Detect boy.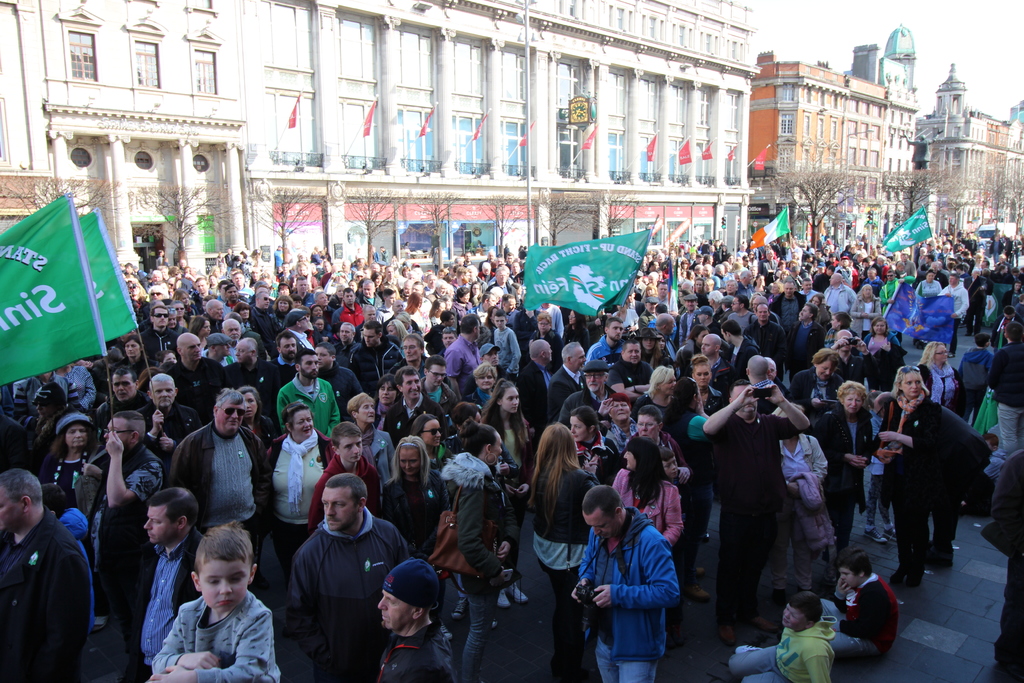
Detected at select_region(662, 448, 692, 484).
